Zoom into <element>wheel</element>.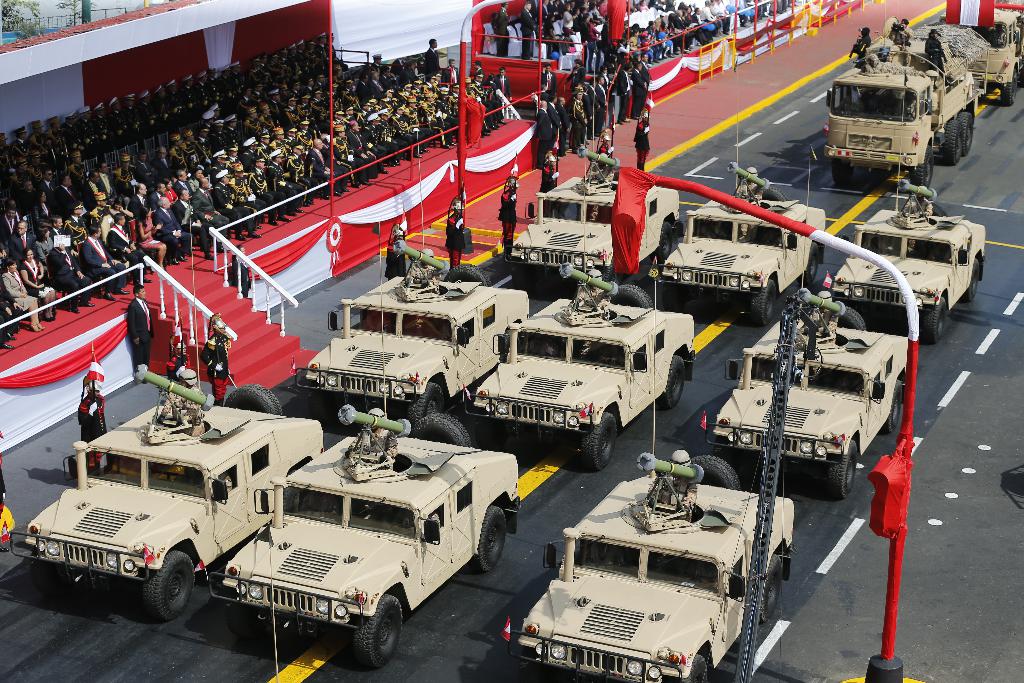
Zoom target: left=698, top=450, right=740, bottom=486.
